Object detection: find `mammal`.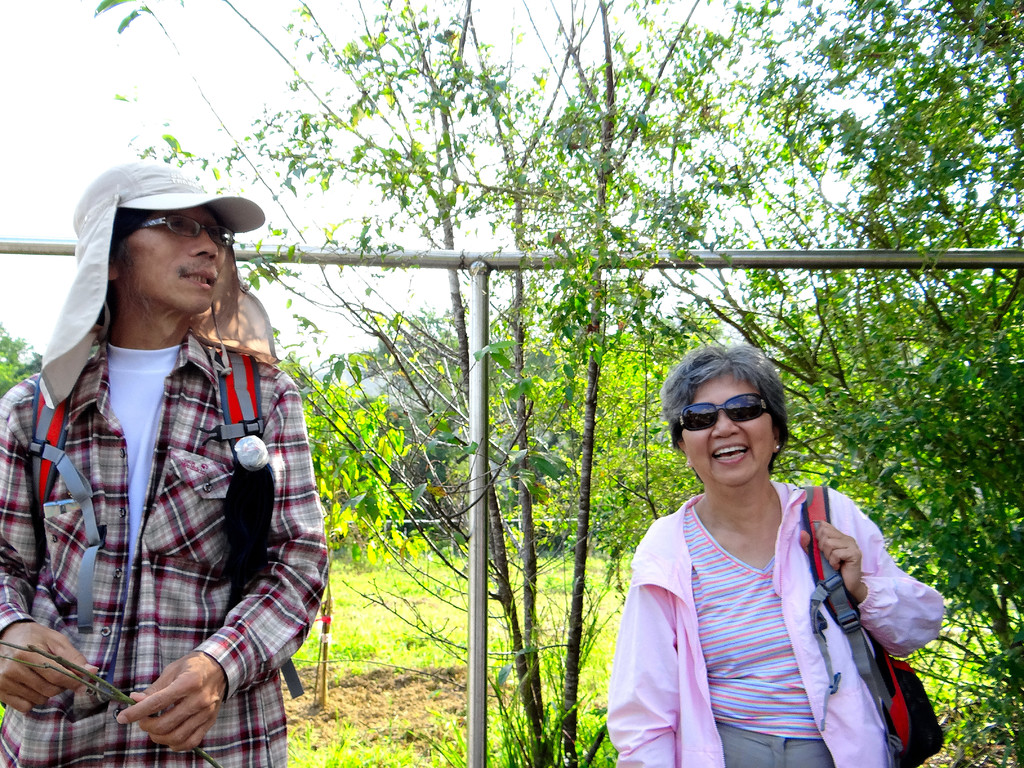
bbox=(603, 380, 939, 755).
